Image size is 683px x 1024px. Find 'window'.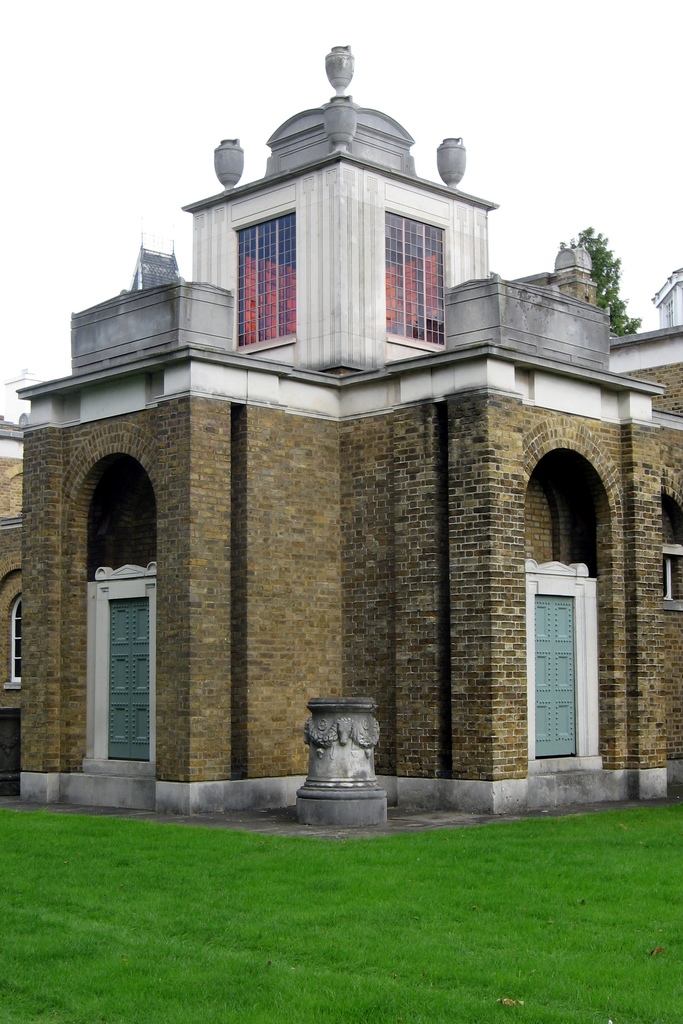
1,588,24,688.
